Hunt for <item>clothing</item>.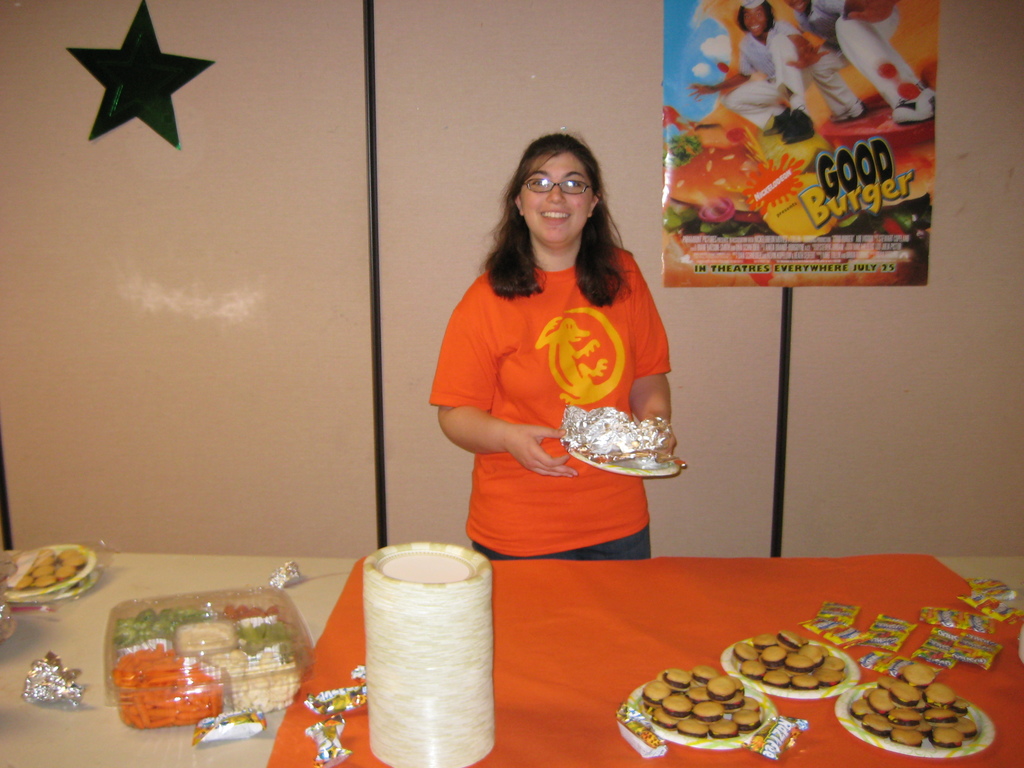
Hunted down at box=[800, 0, 903, 126].
